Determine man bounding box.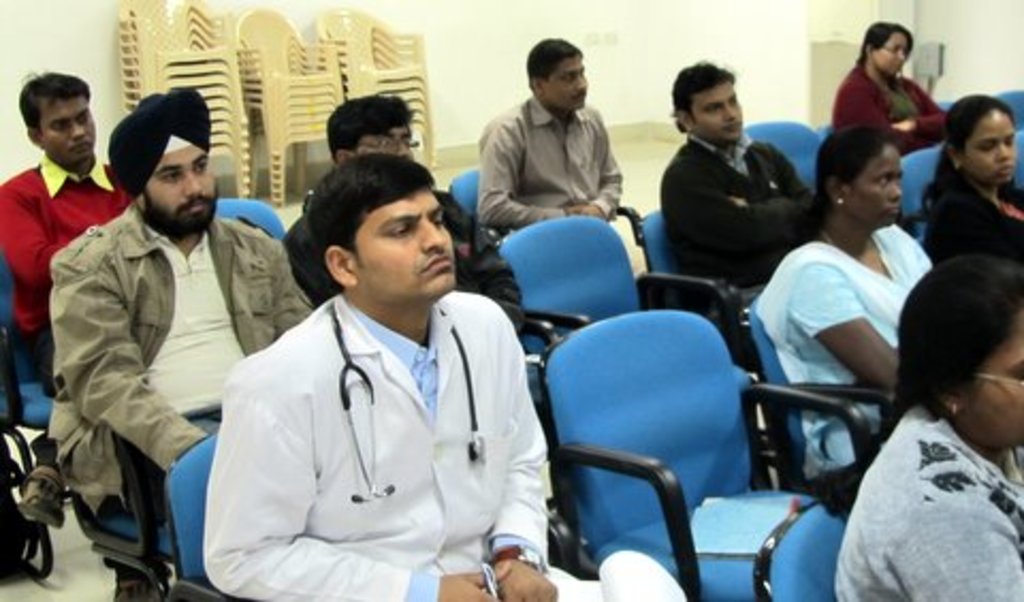
Determined: BBox(198, 137, 548, 596).
